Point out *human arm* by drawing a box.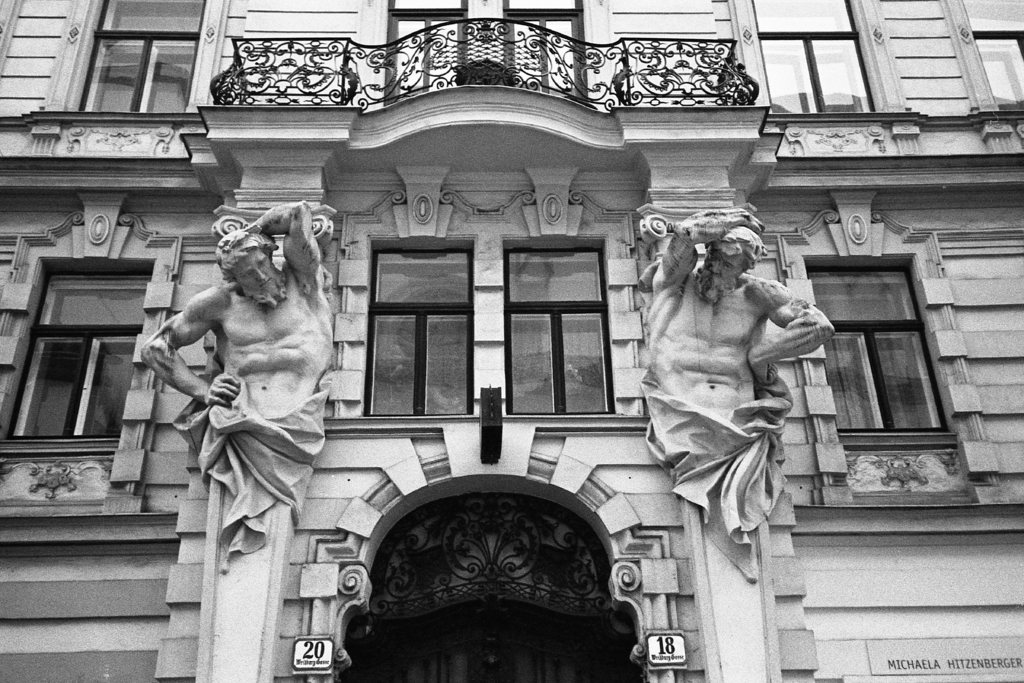
(247, 199, 318, 284).
